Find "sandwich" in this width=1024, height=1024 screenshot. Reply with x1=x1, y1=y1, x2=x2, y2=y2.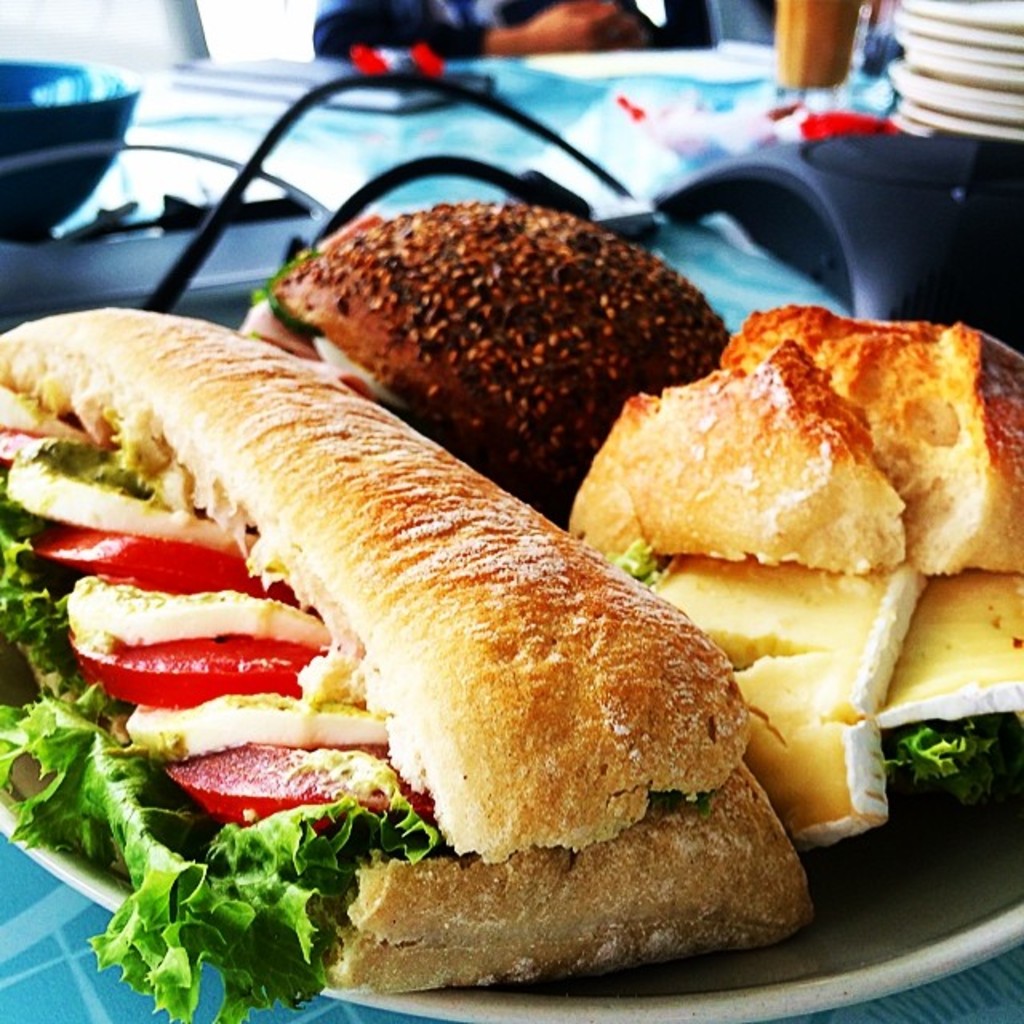
x1=0, y1=304, x2=819, y2=1022.
